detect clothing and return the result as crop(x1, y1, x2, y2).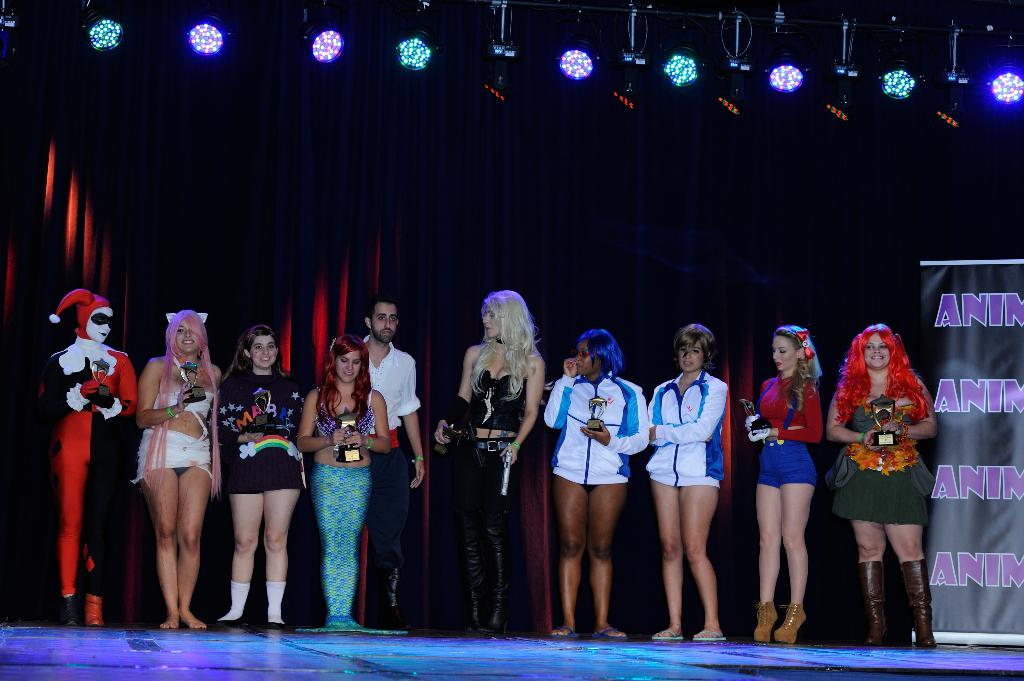
crop(543, 380, 648, 482).
